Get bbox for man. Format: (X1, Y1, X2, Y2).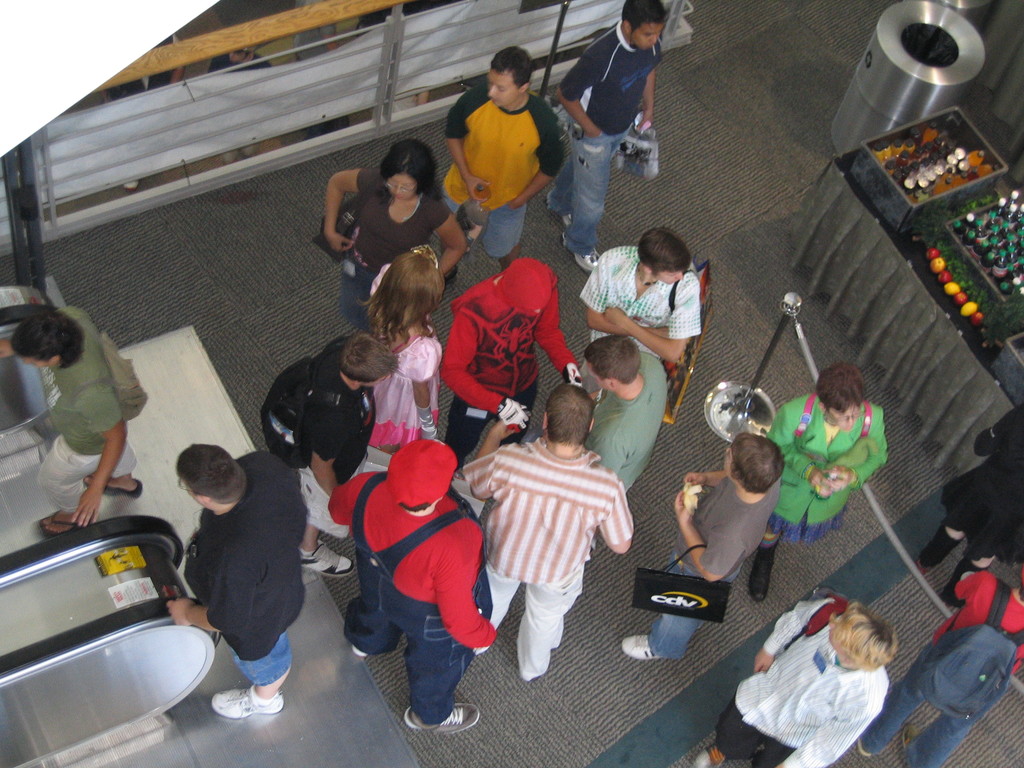
(620, 438, 783, 665).
